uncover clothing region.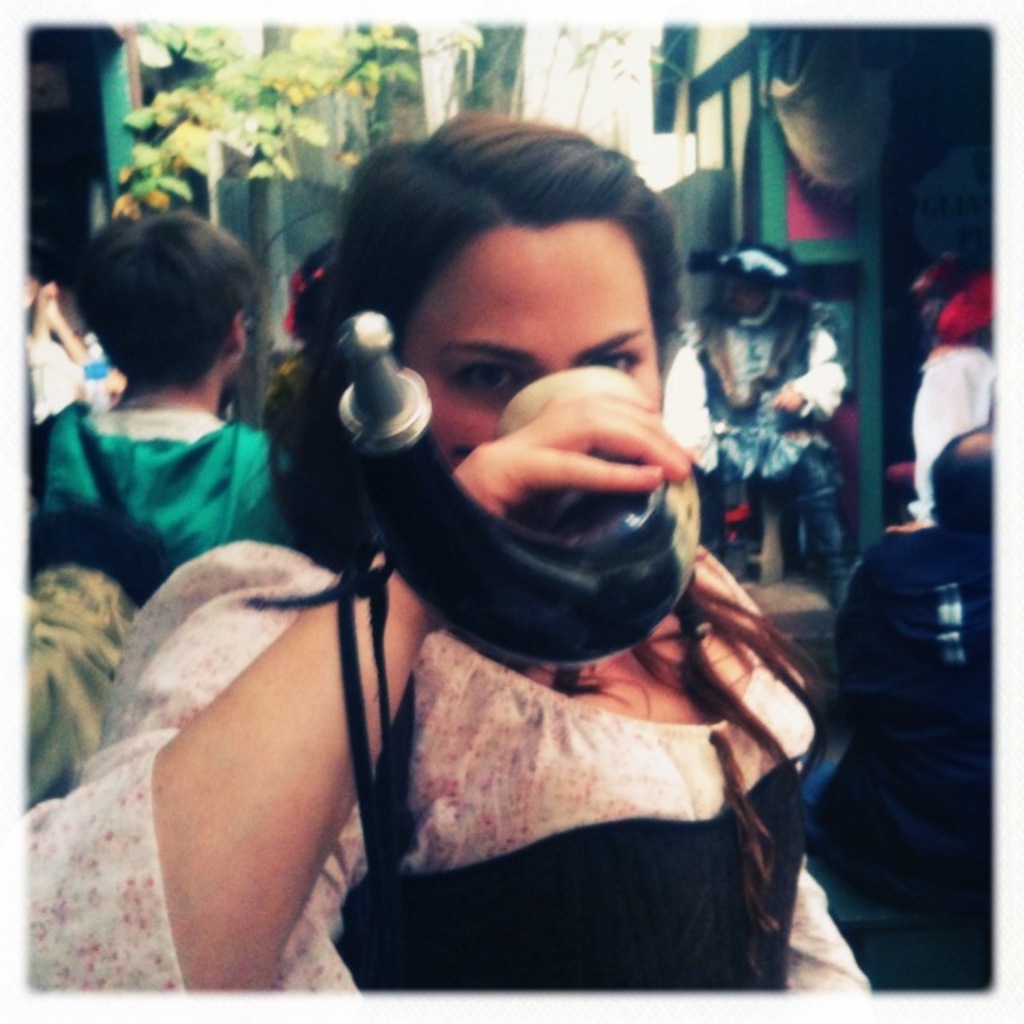
Uncovered: bbox=(901, 344, 992, 523).
